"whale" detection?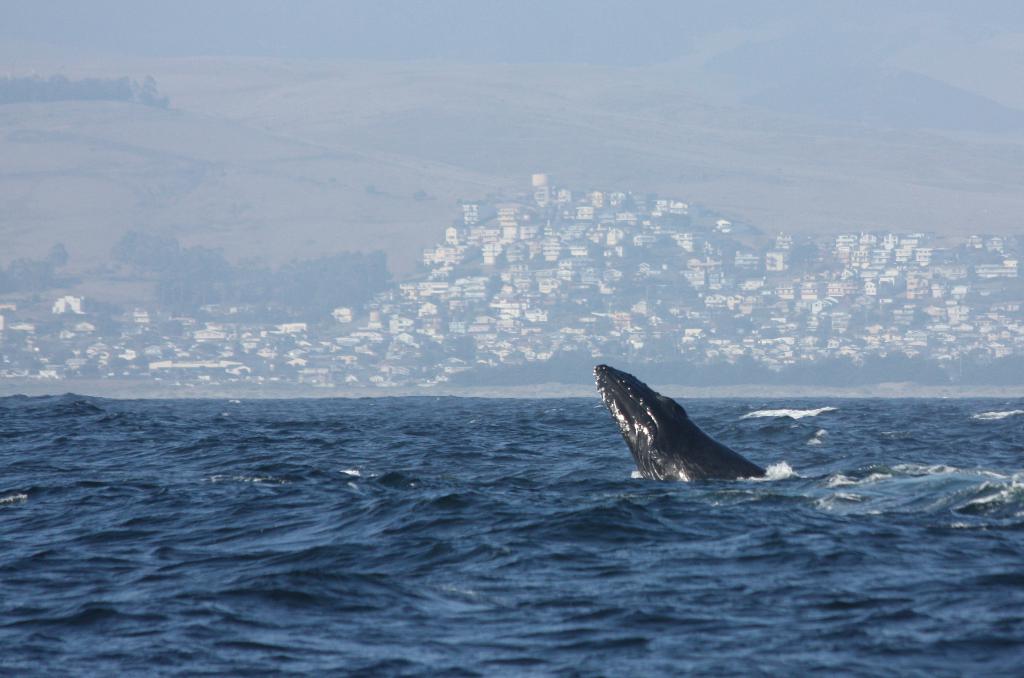
<bbox>587, 363, 761, 481</bbox>
